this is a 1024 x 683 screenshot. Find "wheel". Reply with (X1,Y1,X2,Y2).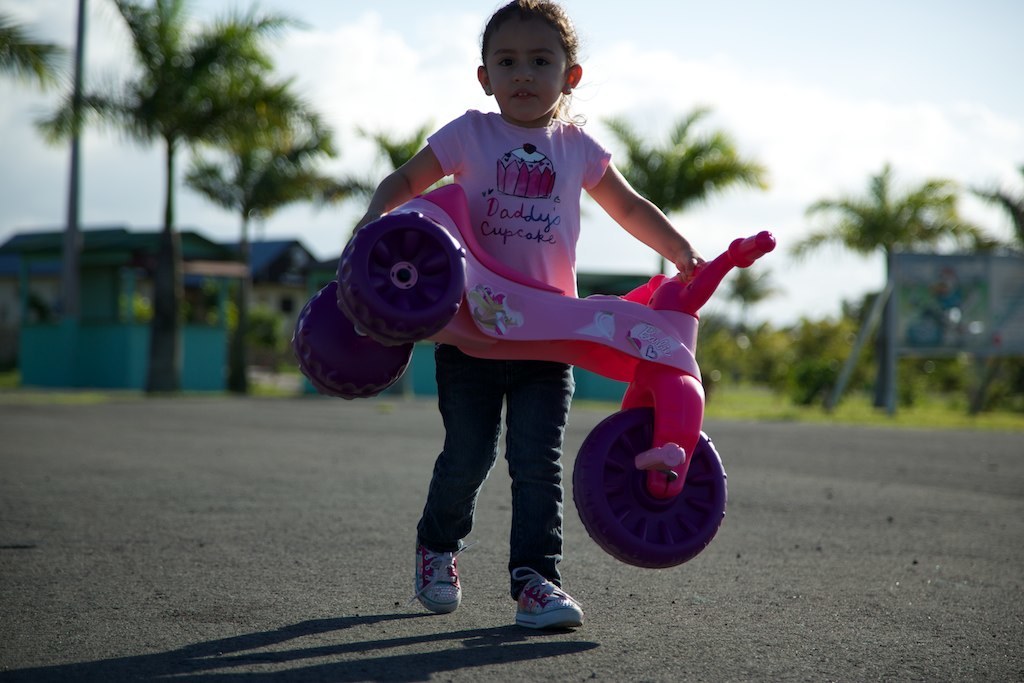
(287,287,421,401).
